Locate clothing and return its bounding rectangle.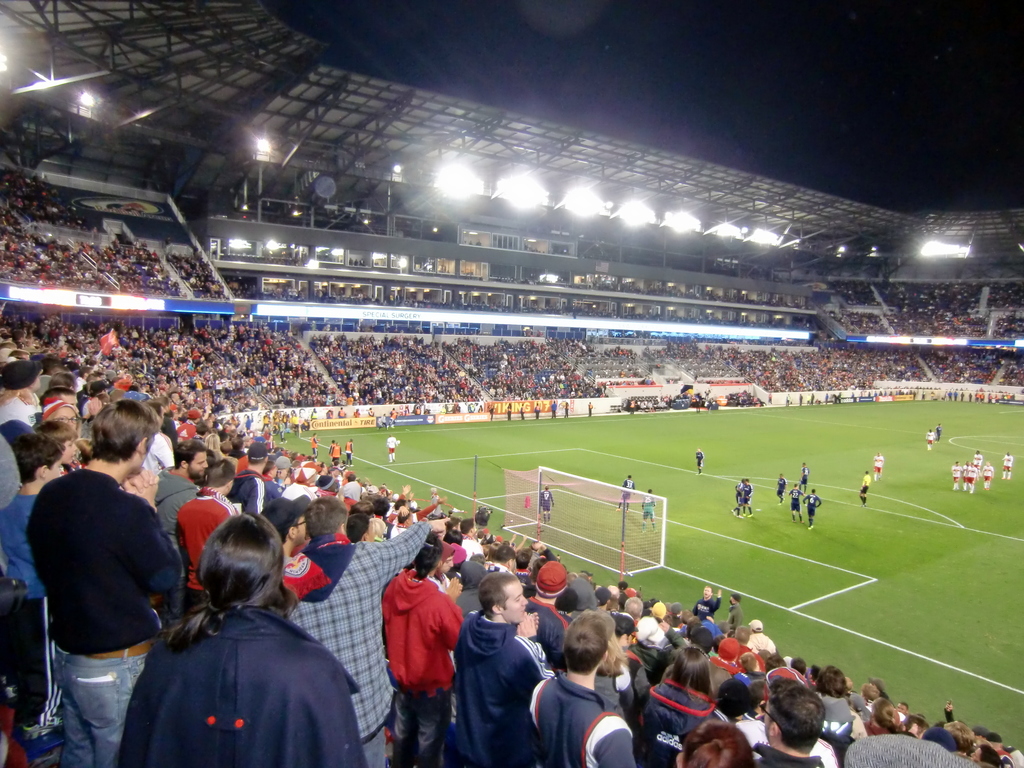
box=[372, 573, 458, 730].
